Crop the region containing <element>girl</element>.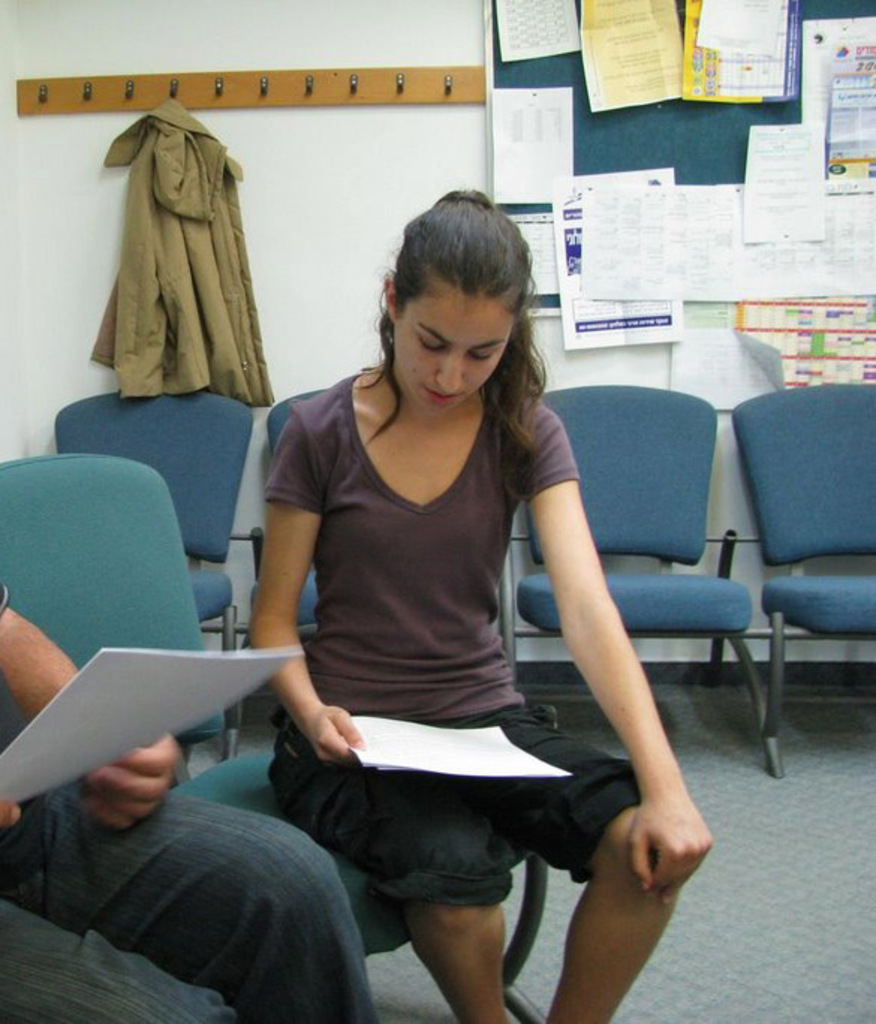
Crop region: 247/192/708/1023.
